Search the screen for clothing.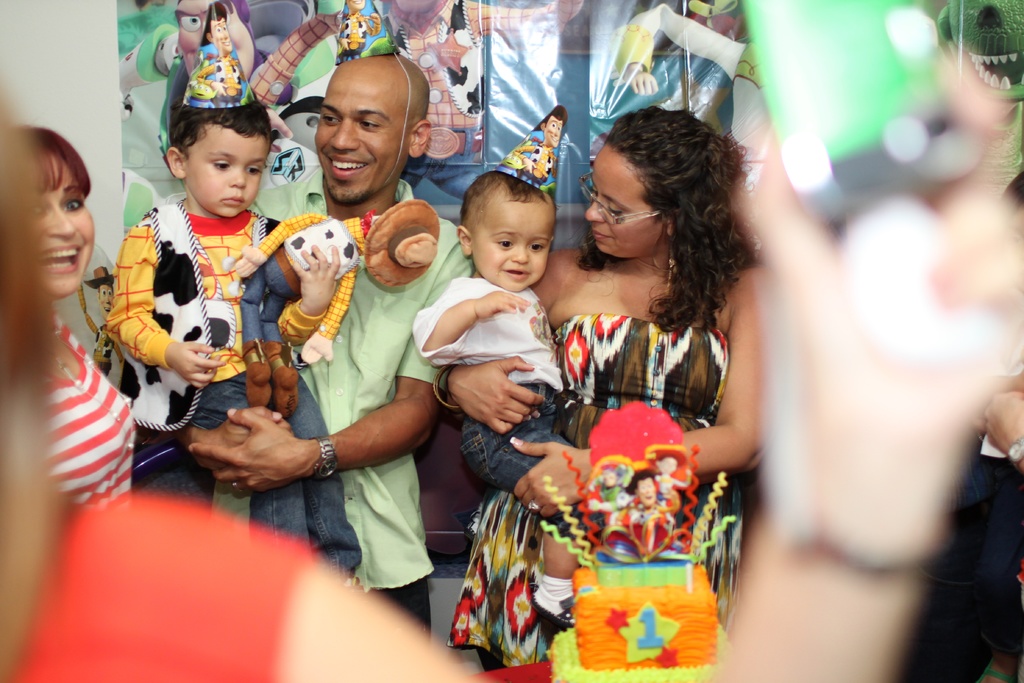
Found at 50,306,141,523.
